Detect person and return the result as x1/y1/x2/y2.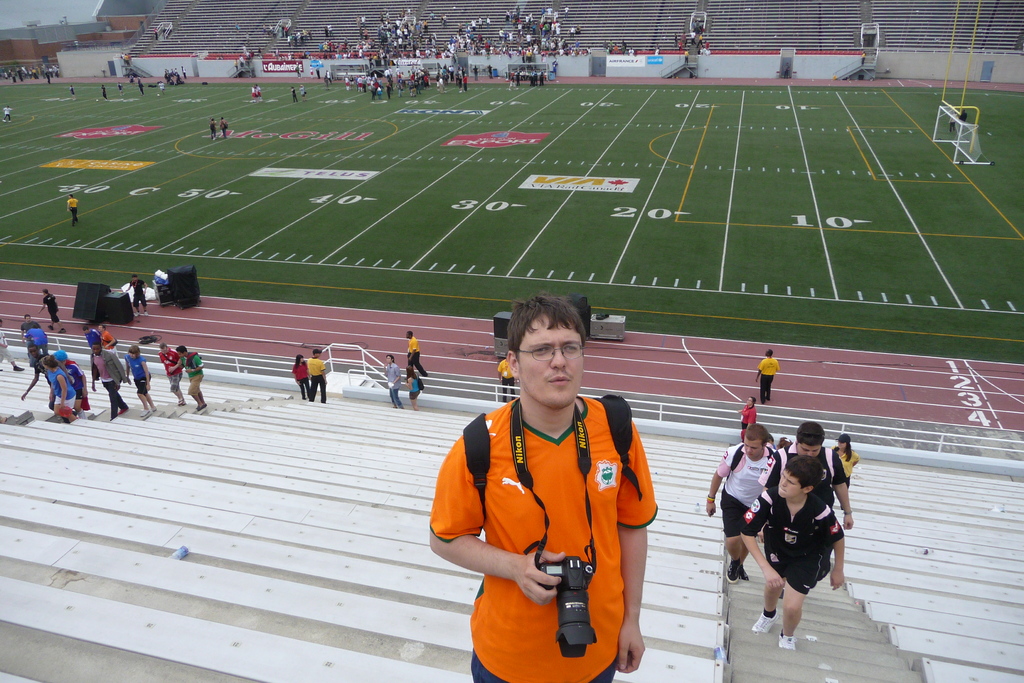
64/191/83/222.
